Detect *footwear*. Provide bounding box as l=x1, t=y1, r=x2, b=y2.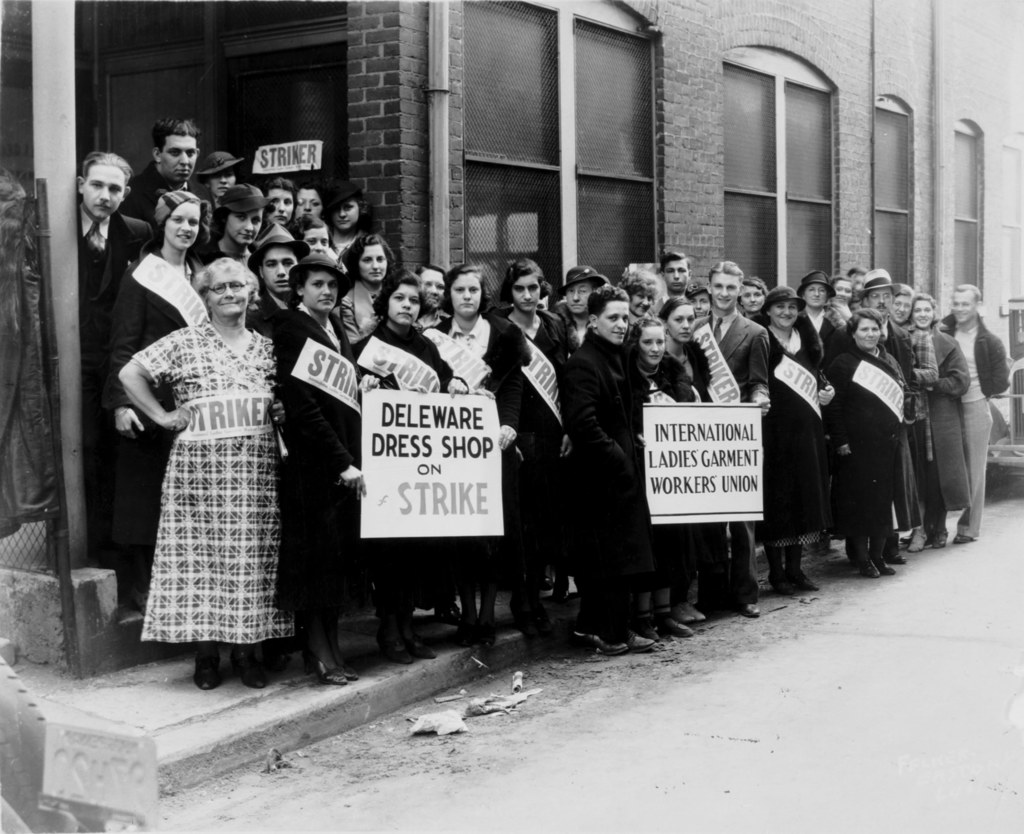
l=770, t=553, r=794, b=603.
